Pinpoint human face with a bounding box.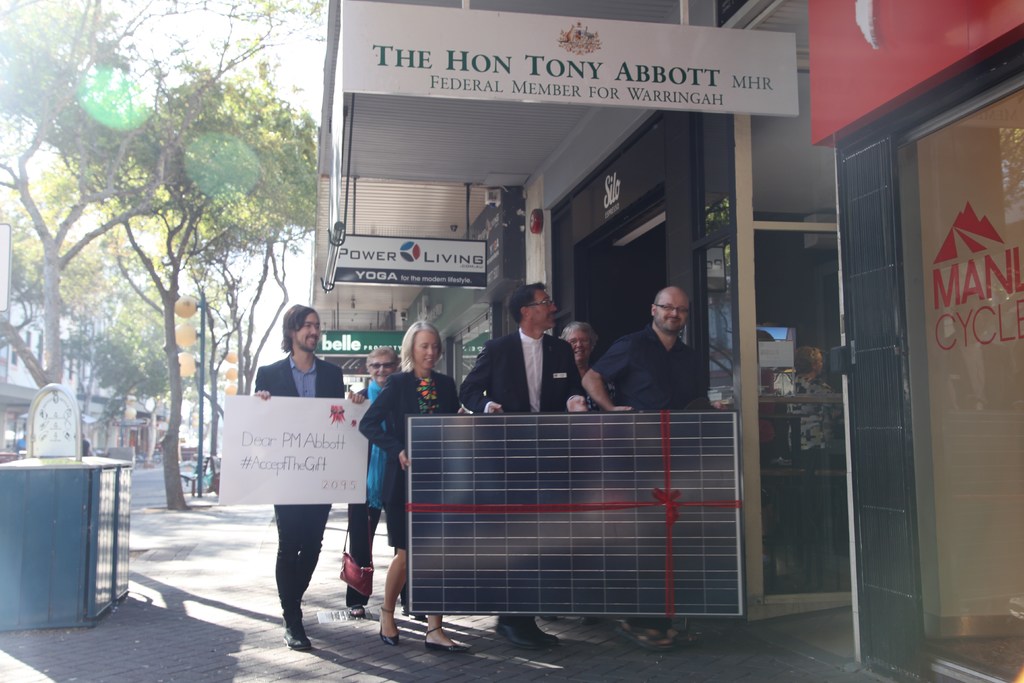
[368,353,398,383].
